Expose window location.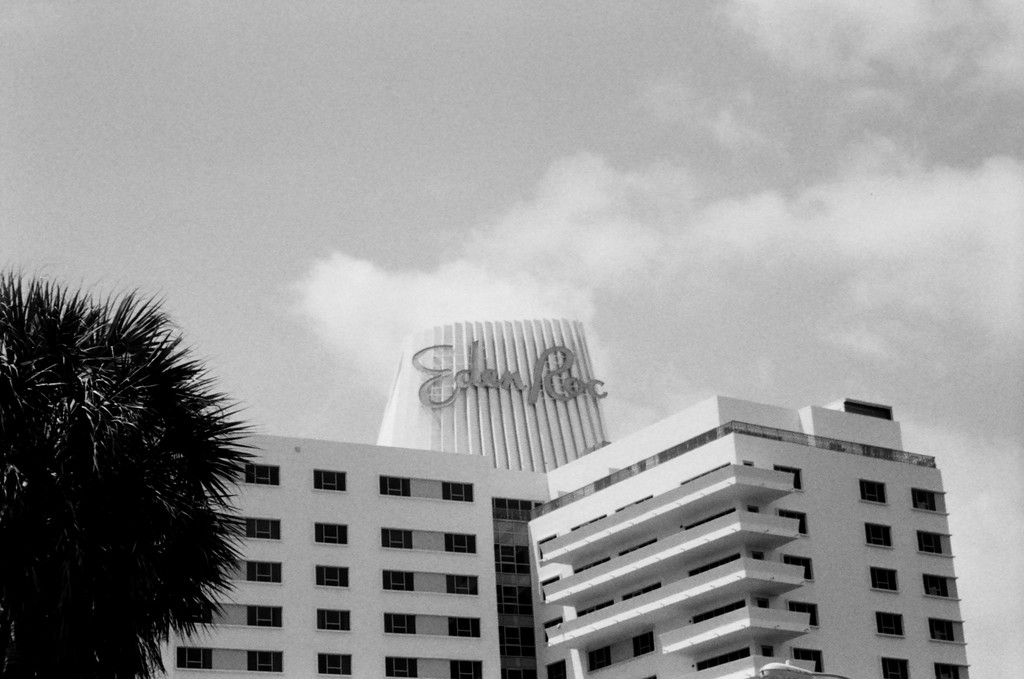
Exposed at {"left": 244, "top": 461, "right": 280, "bottom": 484}.
